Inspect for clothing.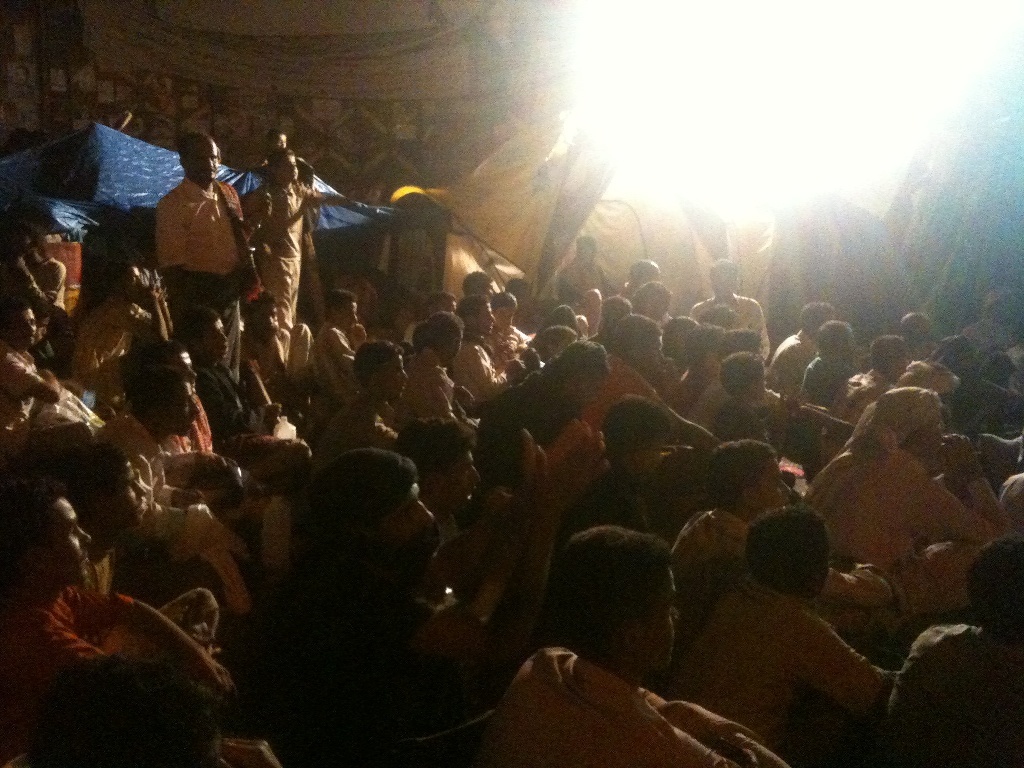
Inspection: 14/570/118/709.
